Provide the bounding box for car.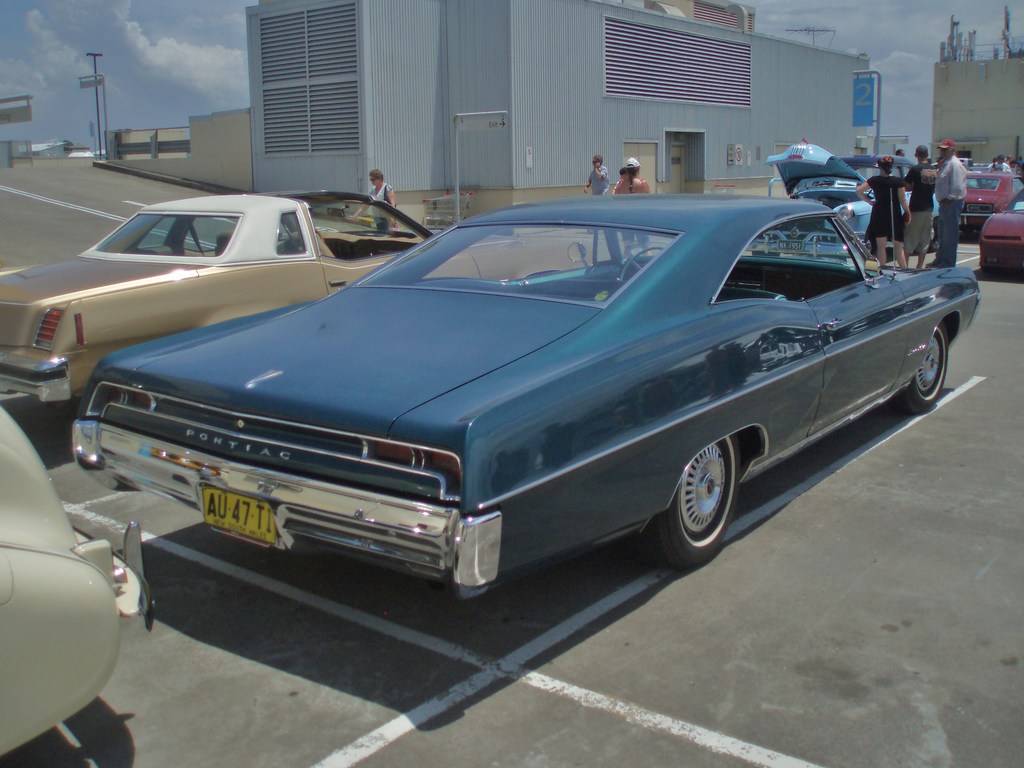
(left=0, top=178, right=596, bottom=409).
